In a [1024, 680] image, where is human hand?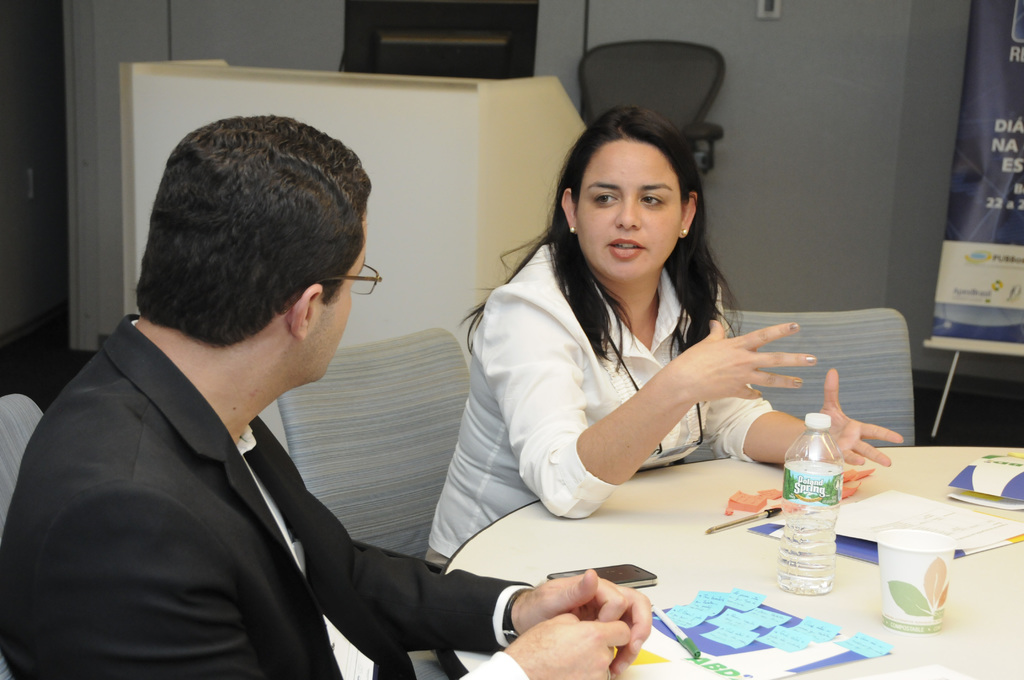
<box>505,608,635,679</box>.
